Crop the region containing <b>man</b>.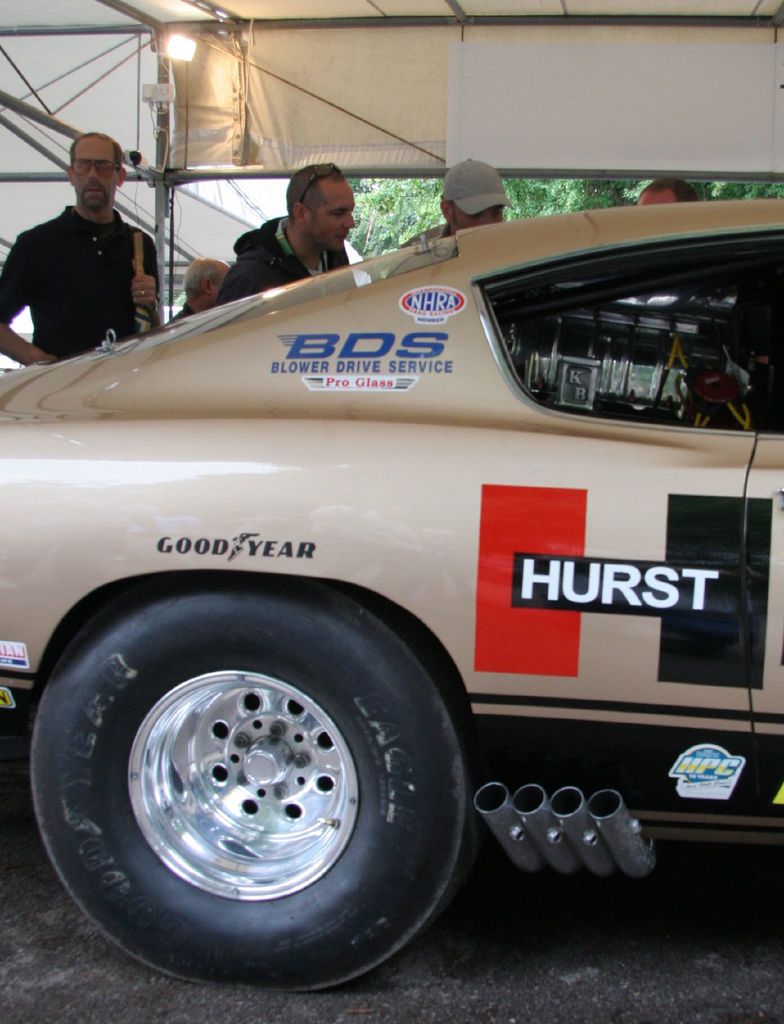
Crop region: bbox=(397, 157, 516, 252).
